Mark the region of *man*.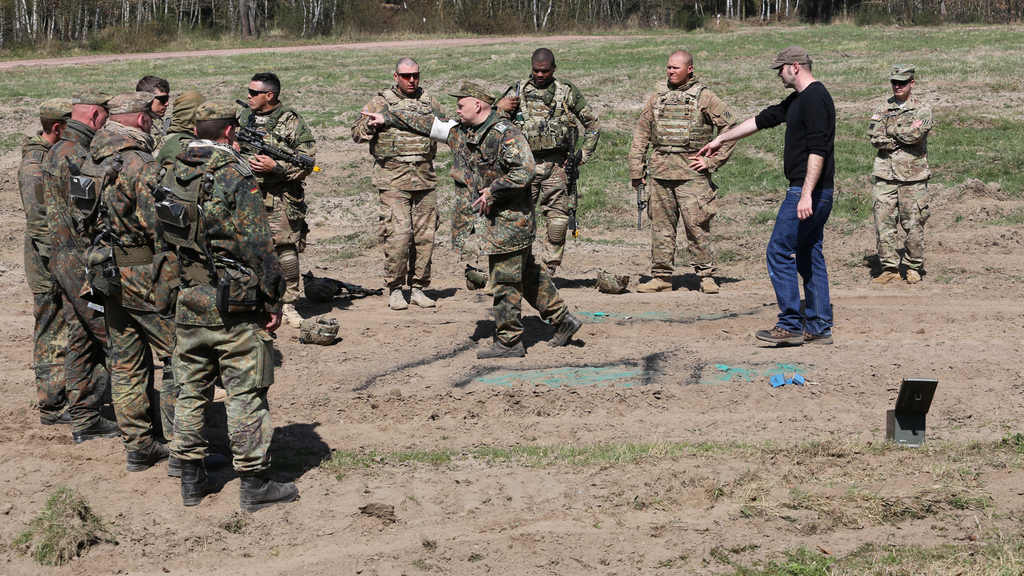
Region: {"left": 42, "top": 72, "right": 118, "bottom": 443}.
